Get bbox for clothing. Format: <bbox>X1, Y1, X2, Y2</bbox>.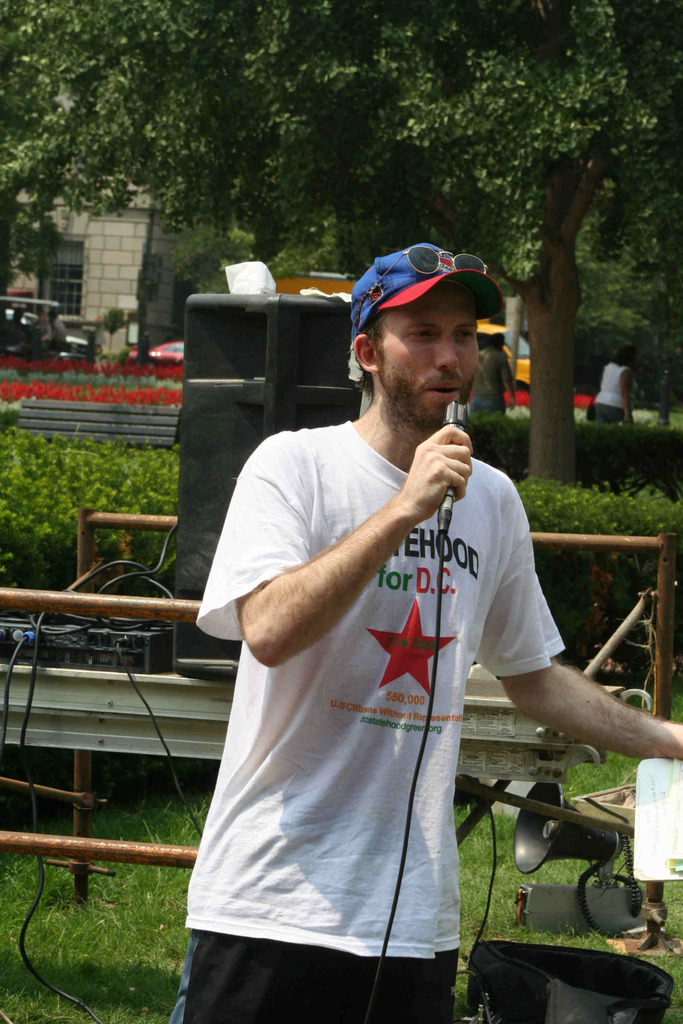
<bbox>184, 415, 568, 1023</bbox>.
